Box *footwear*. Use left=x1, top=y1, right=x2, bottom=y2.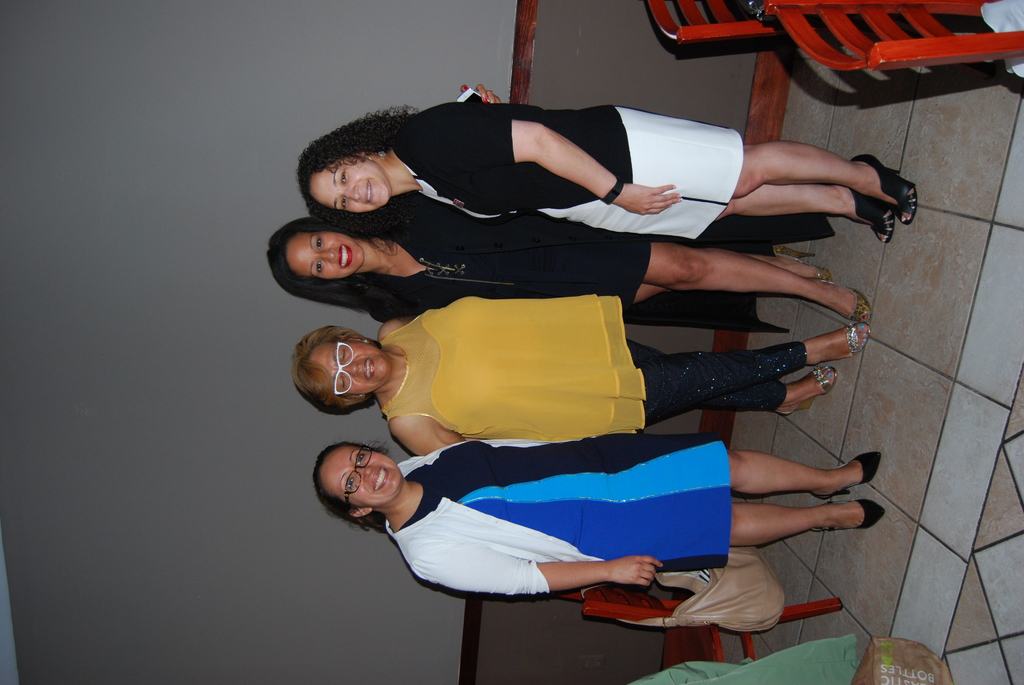
left=815, top=261, right=836, bottom=284.
